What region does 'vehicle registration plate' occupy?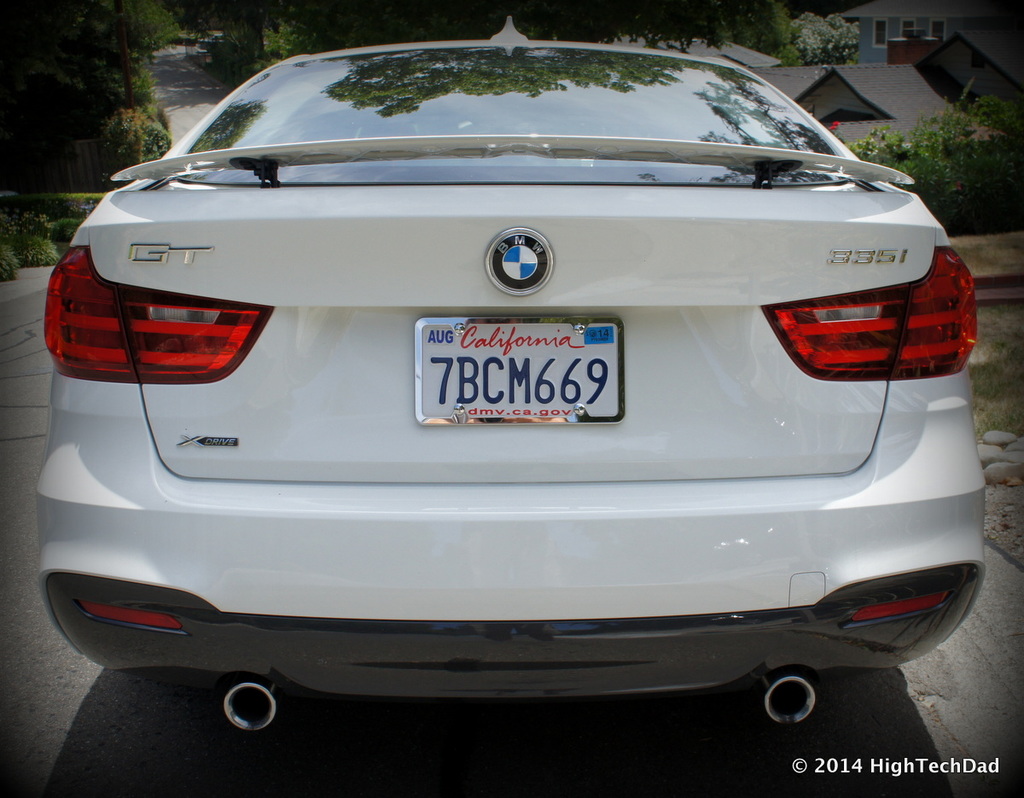
bbox=[424, 324, 616, 416].
